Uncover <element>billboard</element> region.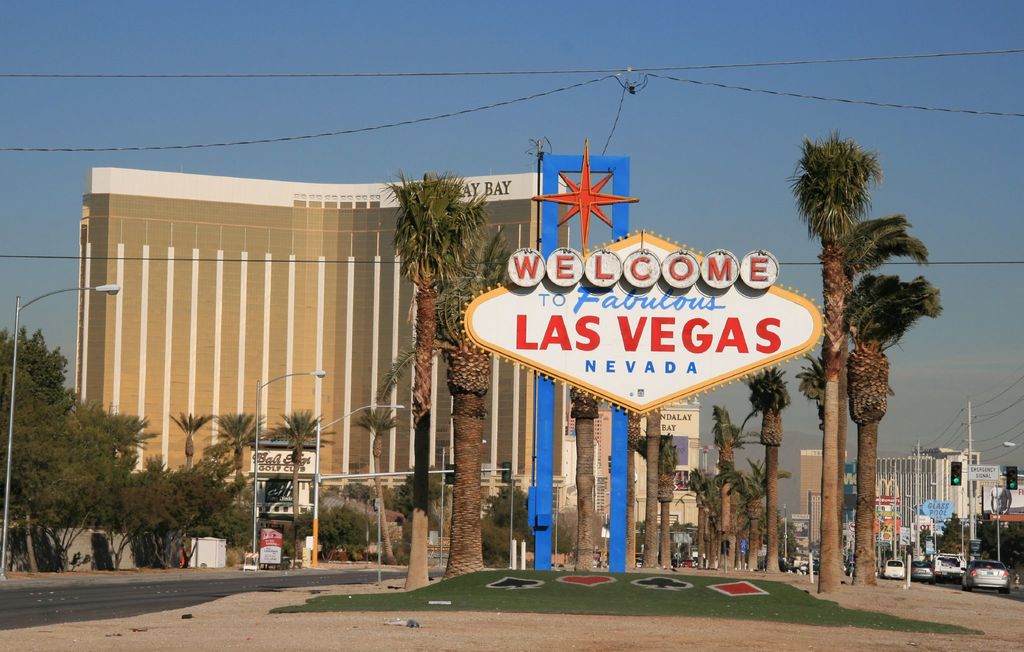
Uncovered: (964,463,1011,482).
